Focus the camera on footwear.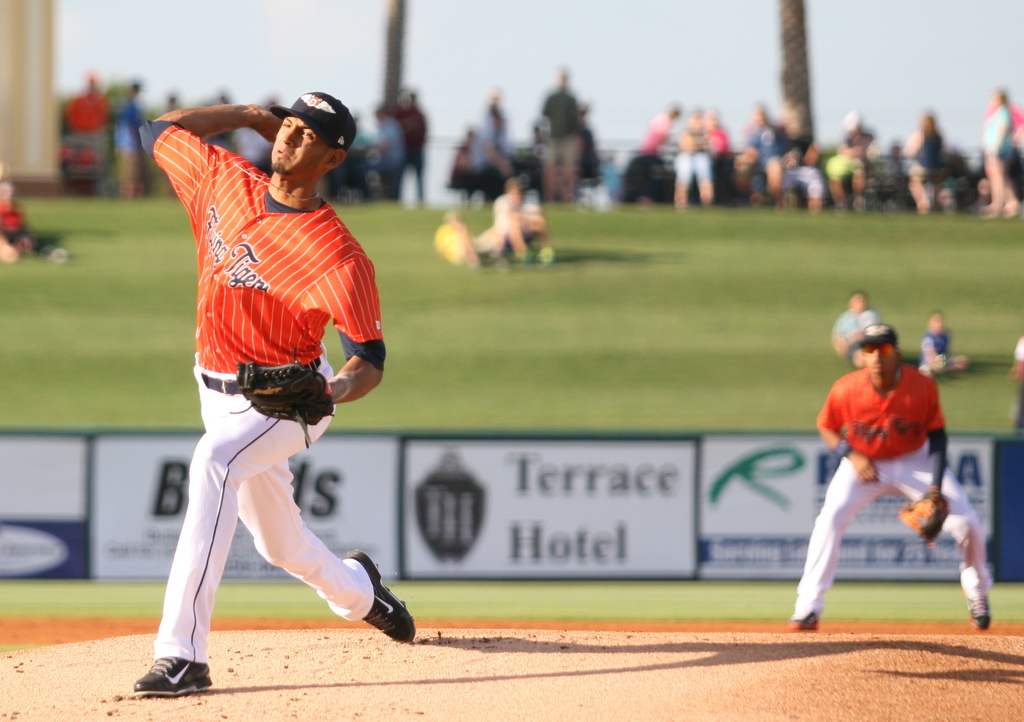
Focus region: {"x1": 786, "y1": 607, "x2": 822, "y2": 630}.
